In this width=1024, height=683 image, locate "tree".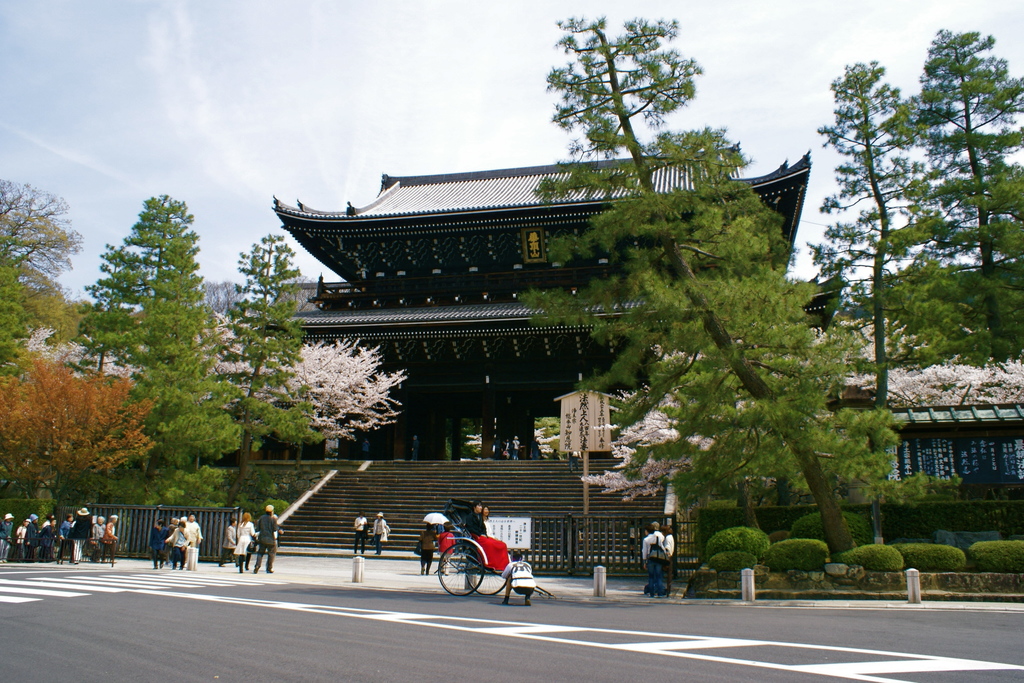
Bounding box: left=514, top=12, right=964, bottom=551.
